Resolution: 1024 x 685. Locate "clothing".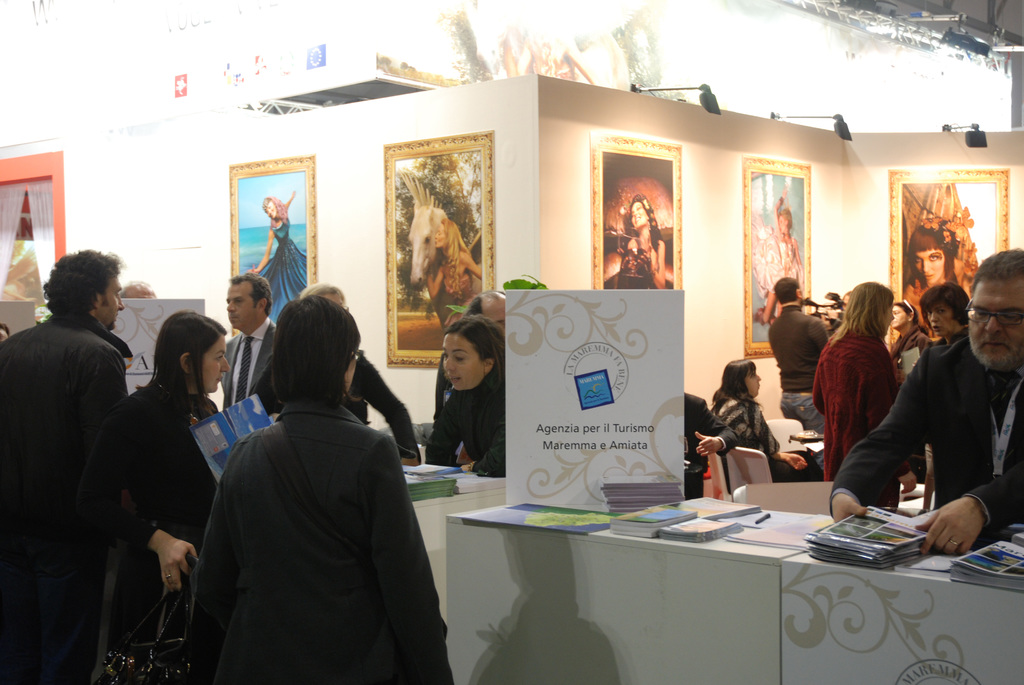
bbox(829, 331, 1023, 536).
